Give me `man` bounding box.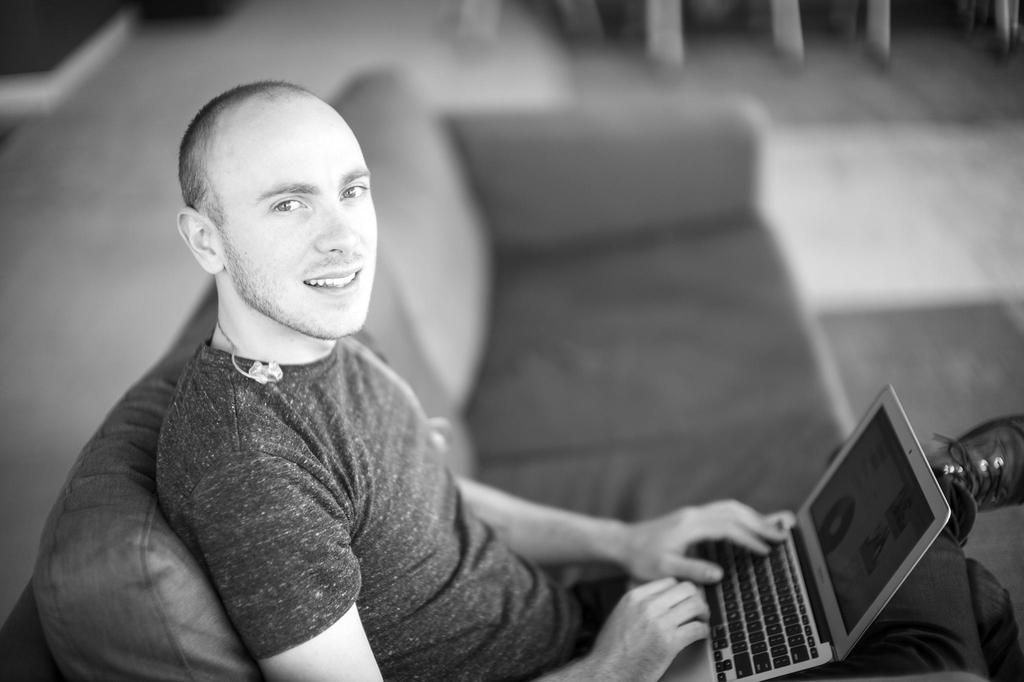
x1=158, y1=79, x2=1023, y2=681.
